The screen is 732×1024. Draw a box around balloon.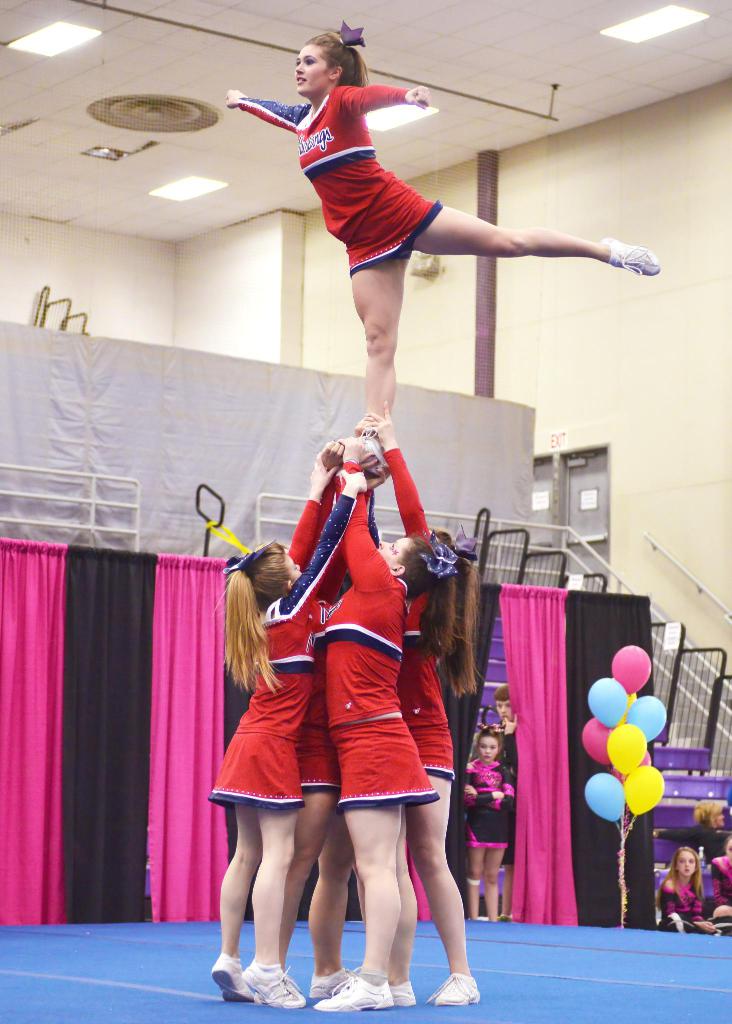
crop(611, 647, 653, 696).
